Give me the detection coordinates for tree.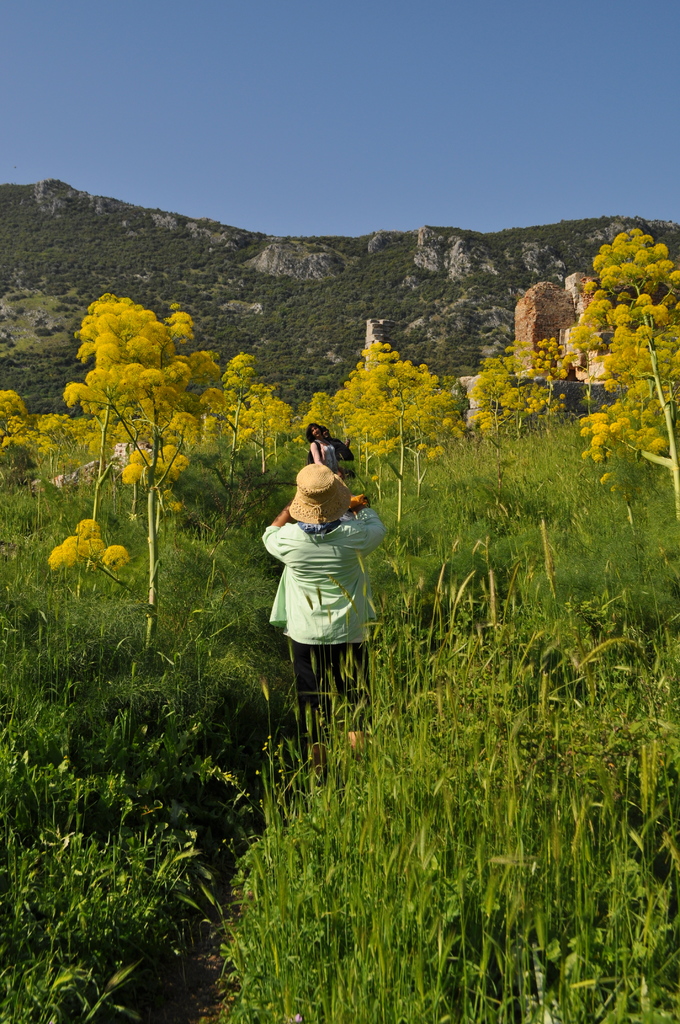
28/275/245/650.
